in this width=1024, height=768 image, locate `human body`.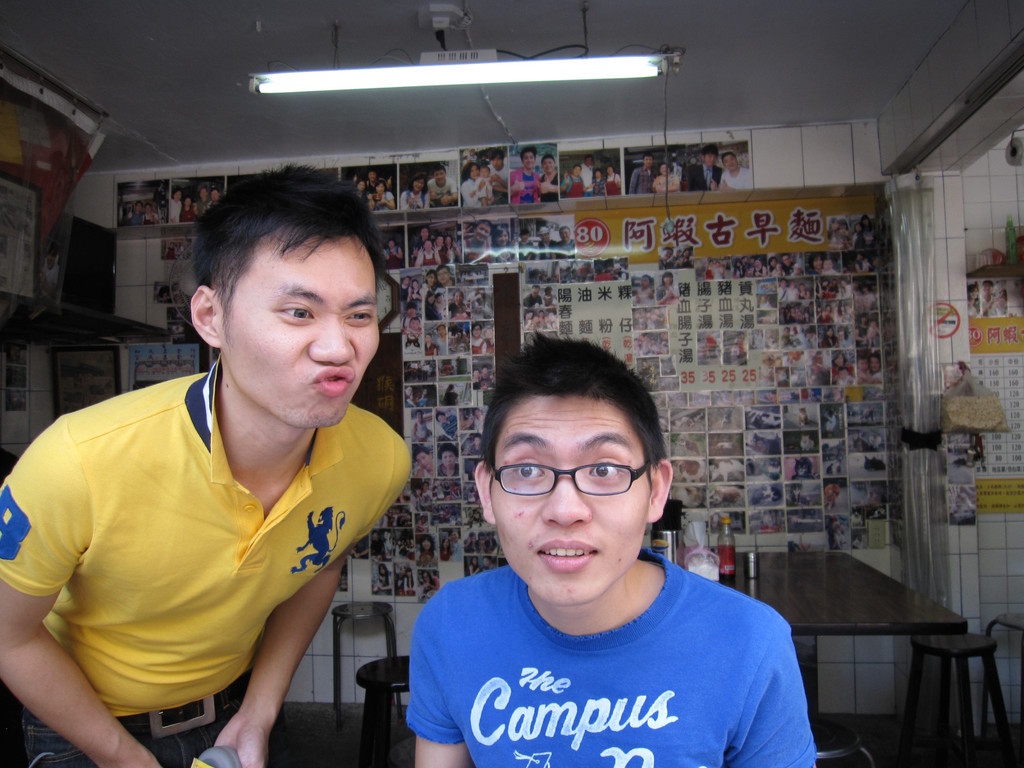
Bounding box: [x1=709, y1=153, x2=753, y2=191].
